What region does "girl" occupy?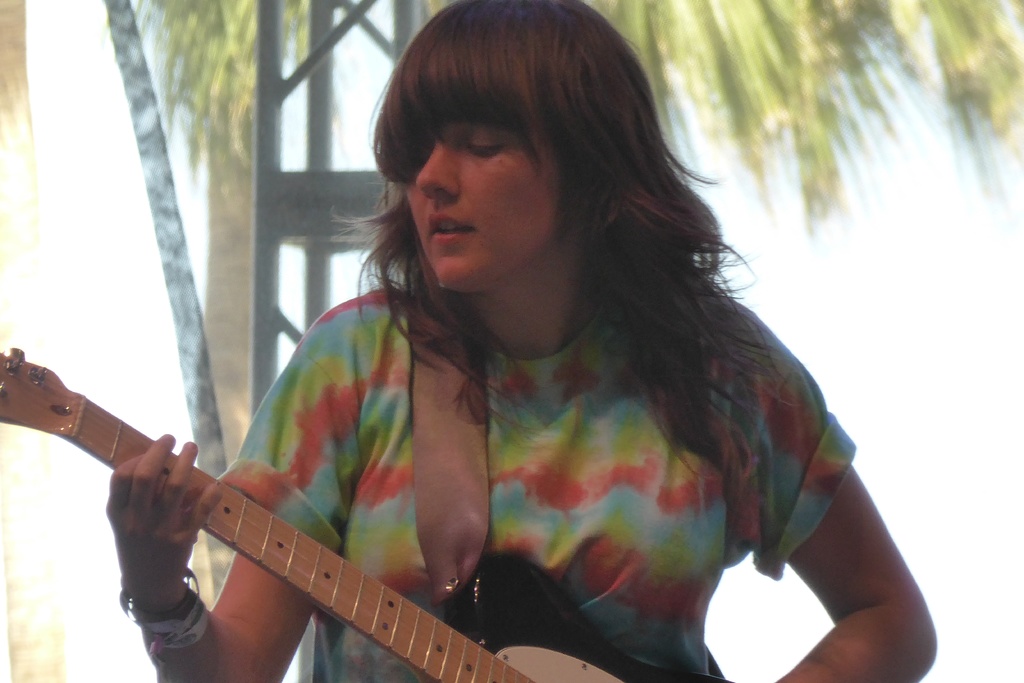
{"left": 100, "top": 0, "right": 945, "bottom": 682}.
